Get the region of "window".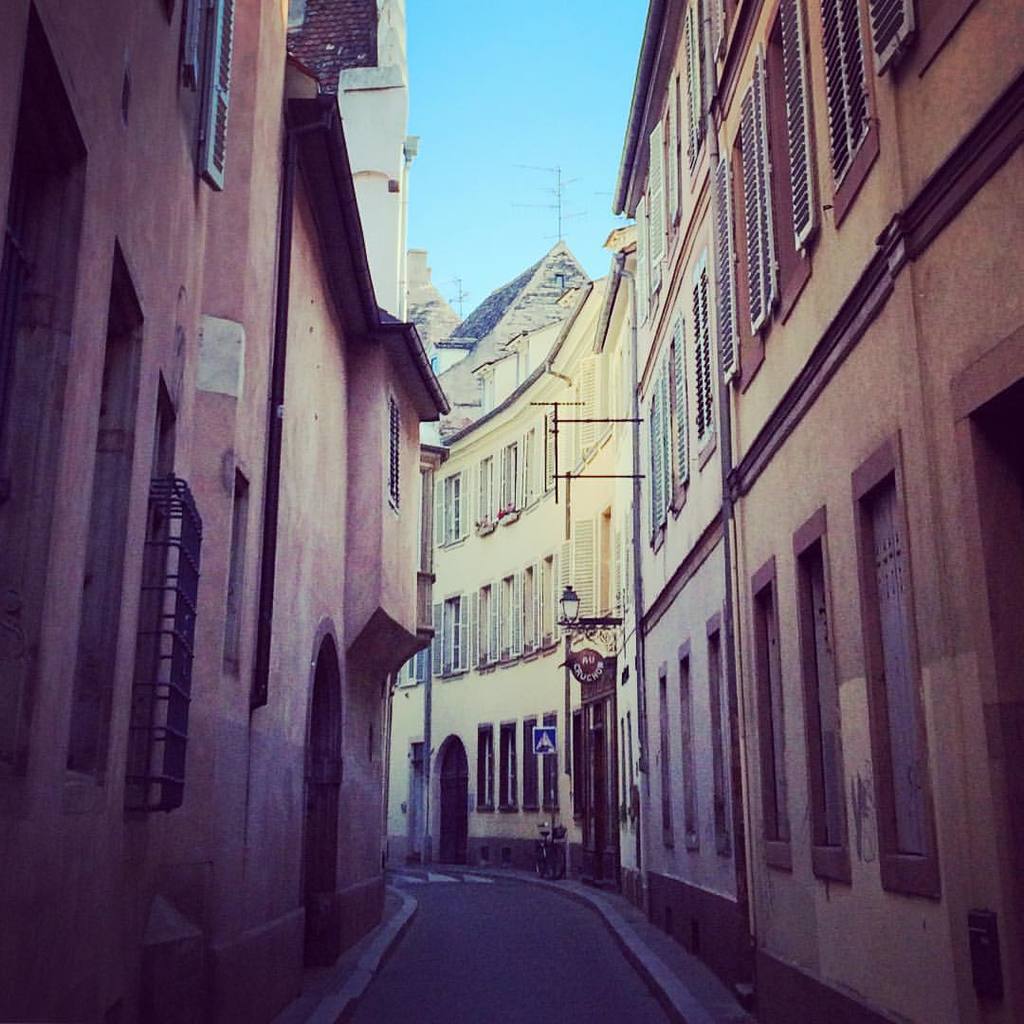
rect(467, 580, 501, 672).
